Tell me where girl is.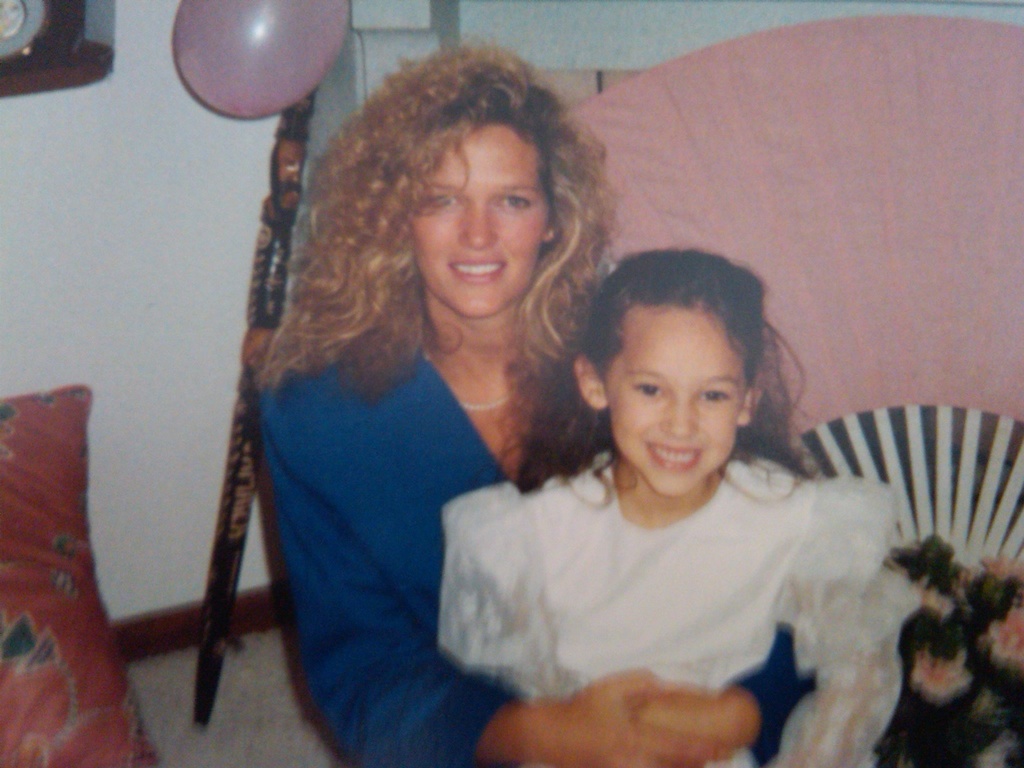
girl is at [x1=433, y1=246, x2=904, y2=767].
